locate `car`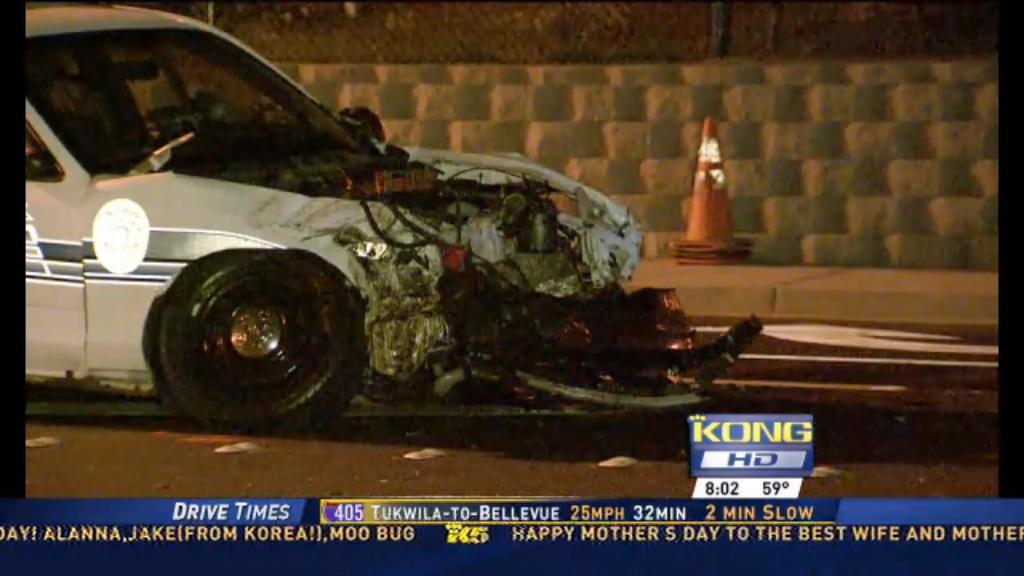
(23,4,765,433)
